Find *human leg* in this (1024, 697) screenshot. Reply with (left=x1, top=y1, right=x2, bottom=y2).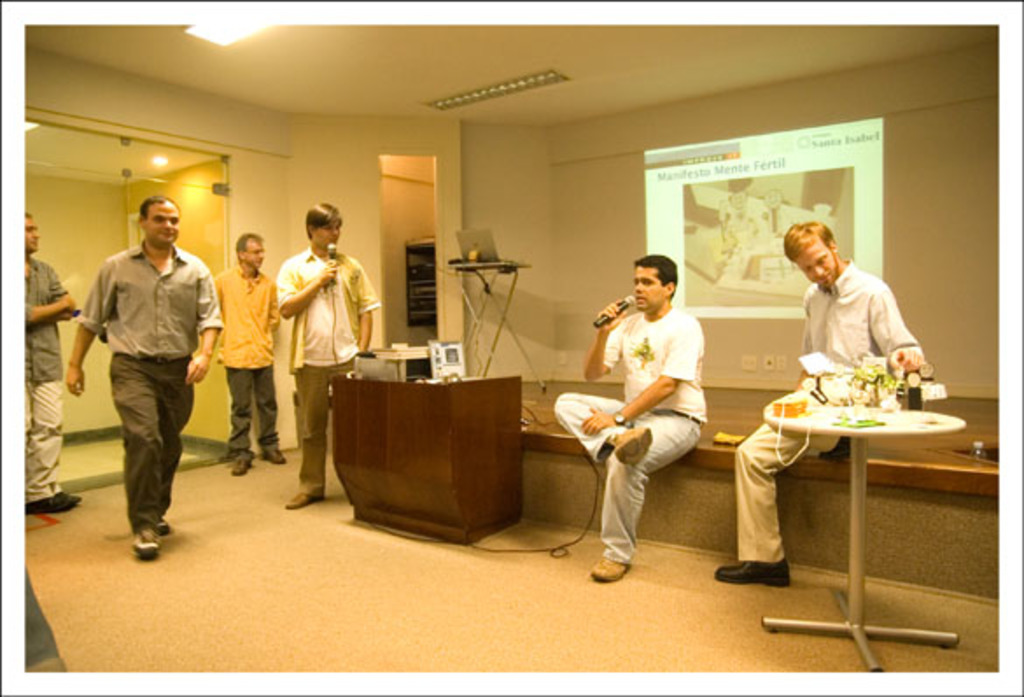
(left=228, top=368, right=256, bottom=476).
